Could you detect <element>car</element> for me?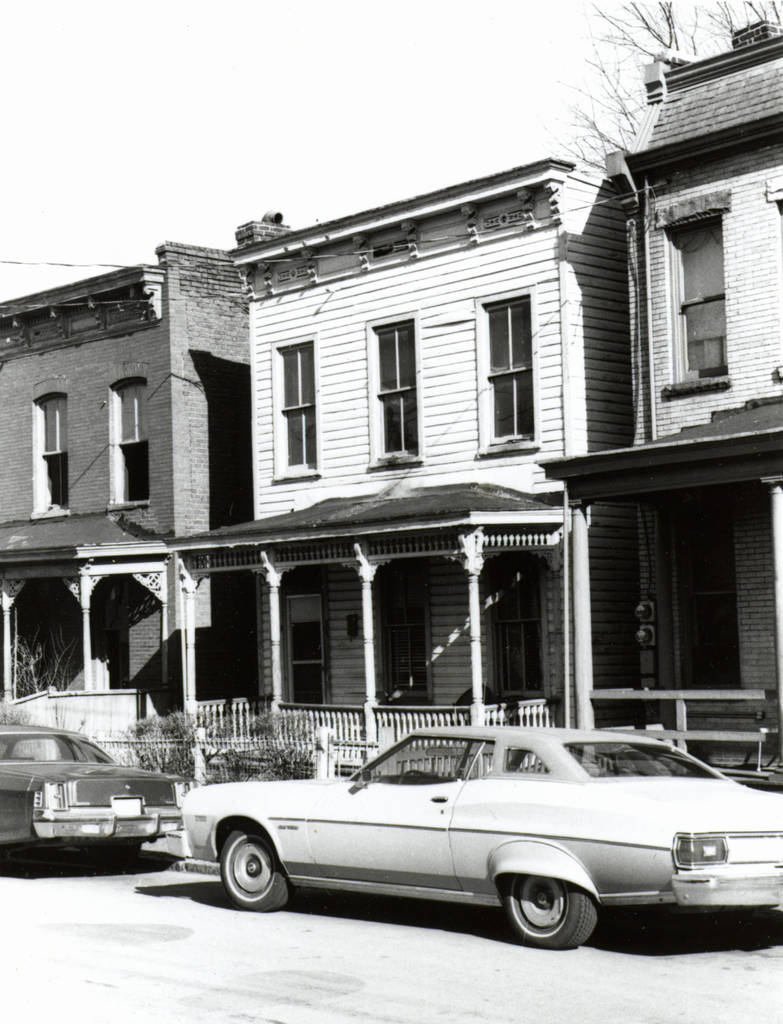
Detection result: 1/719/184/858.
